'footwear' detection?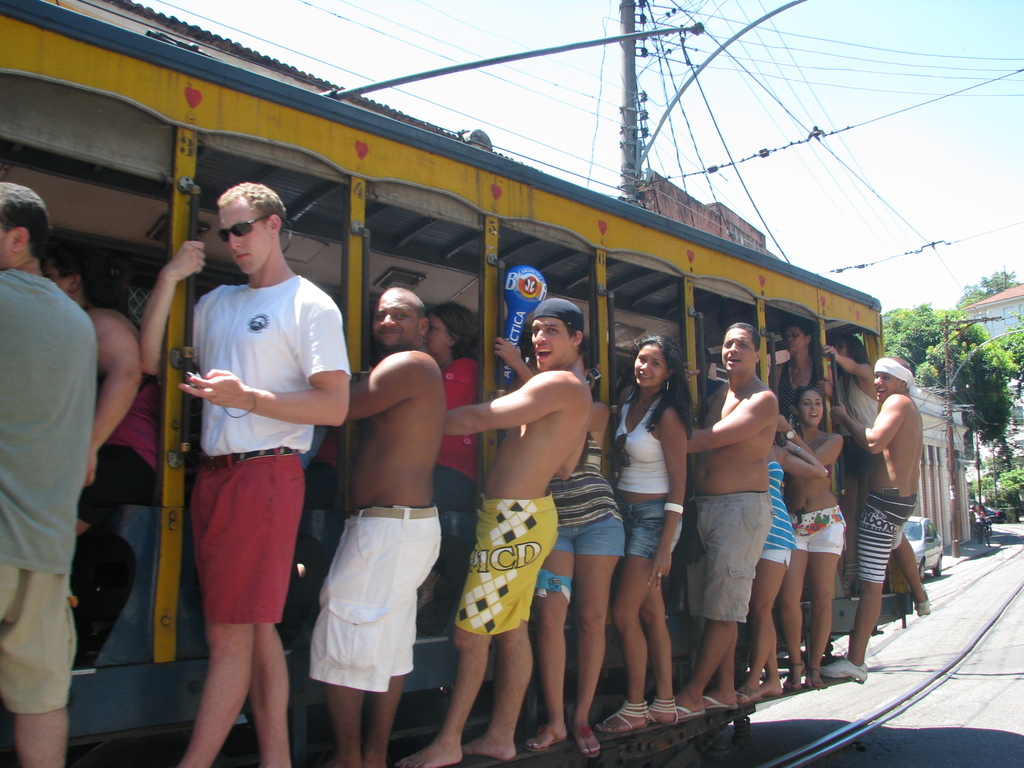
l=916, t=589, r=933, b=616
